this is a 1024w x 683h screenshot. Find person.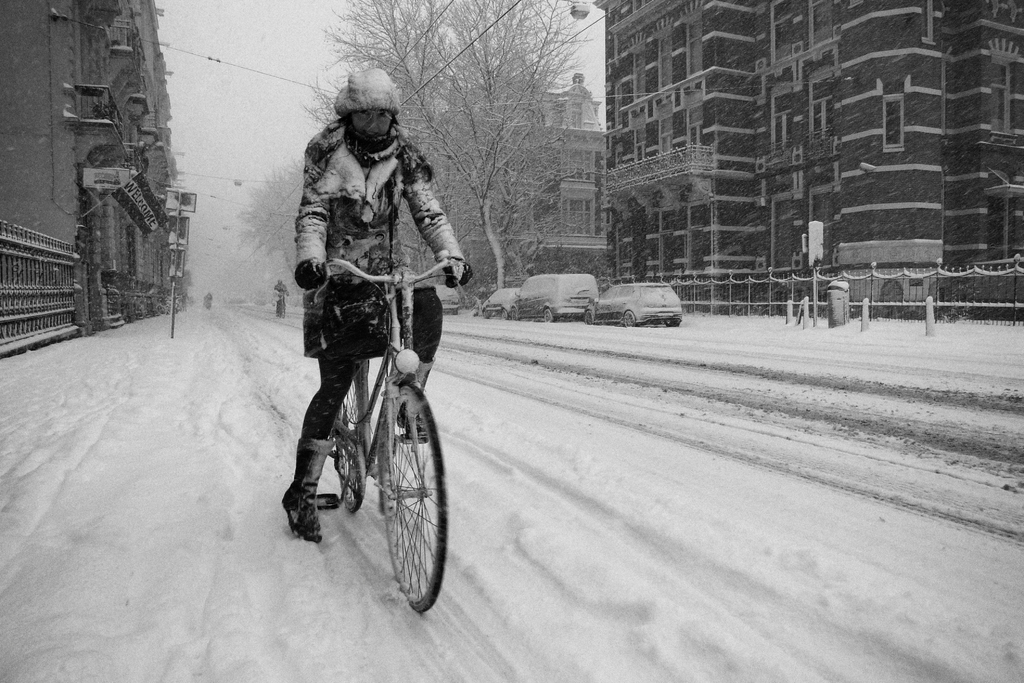
Bounding box: BBox(280, 69, 472, 541).
